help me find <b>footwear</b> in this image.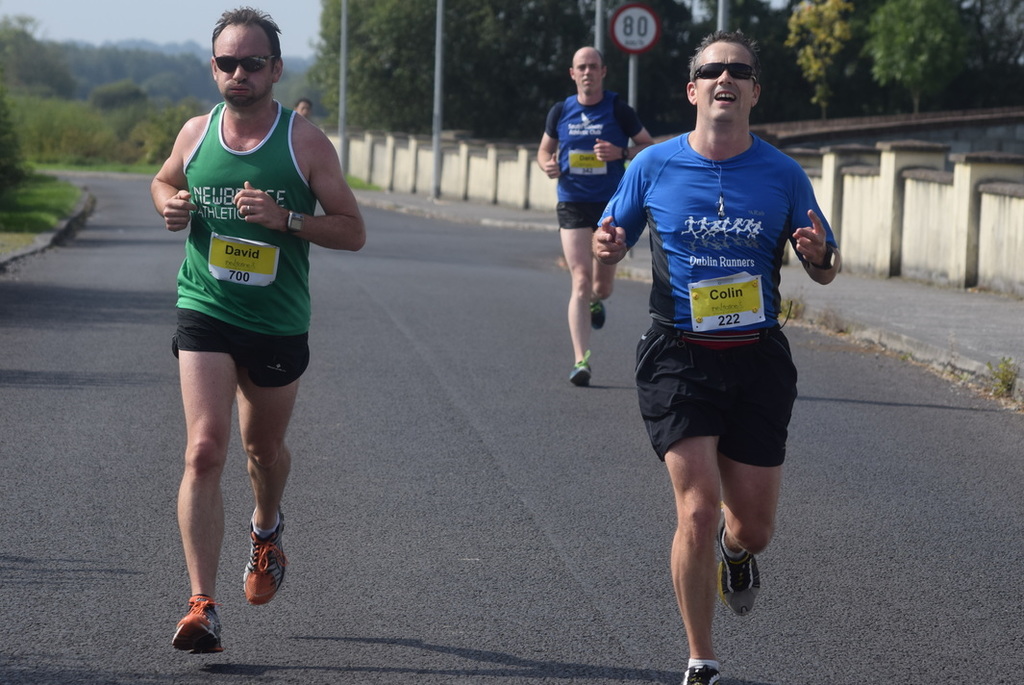
Found it: detection(239, 507, 291, 605).
